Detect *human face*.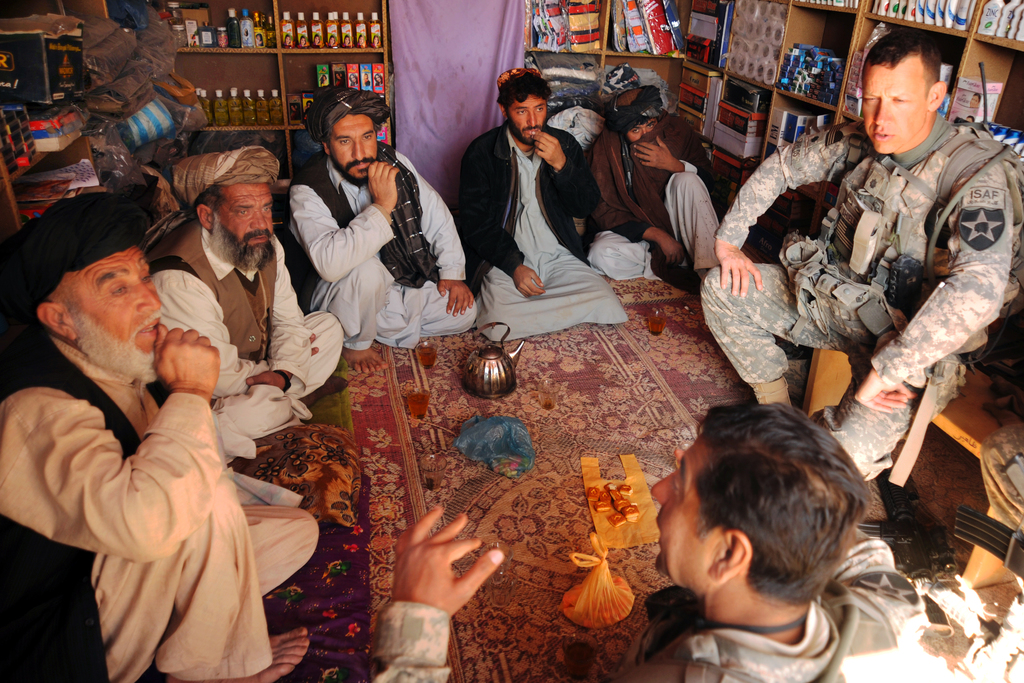
Detected at [x1=862, y1=54, x2=927, y2=154].
